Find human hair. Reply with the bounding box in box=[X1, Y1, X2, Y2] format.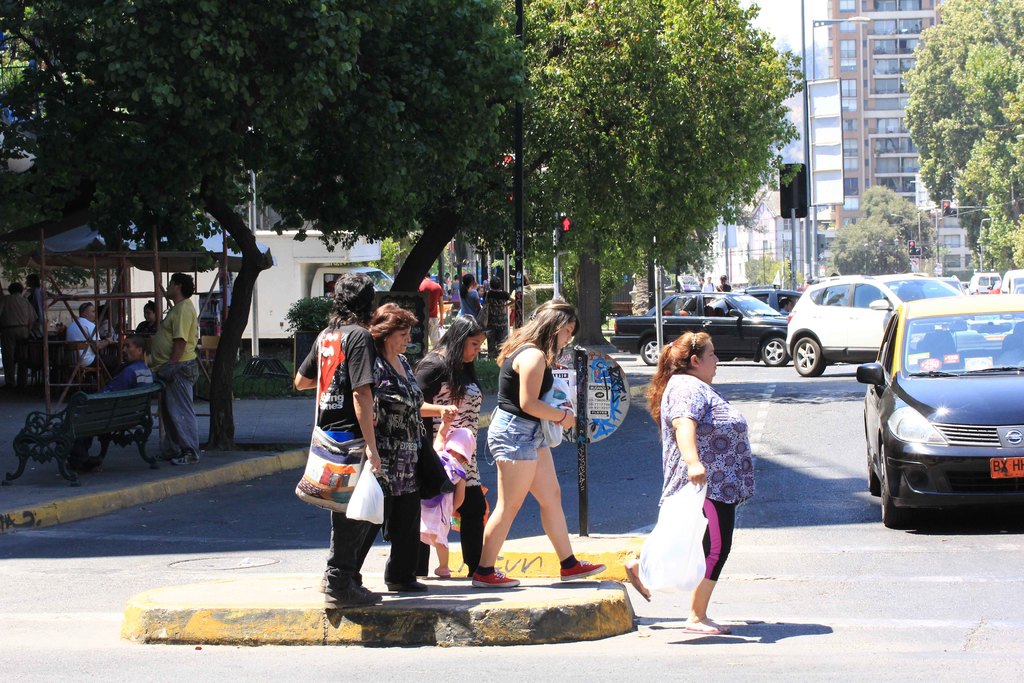
box=[458, 272, 470, 292].
